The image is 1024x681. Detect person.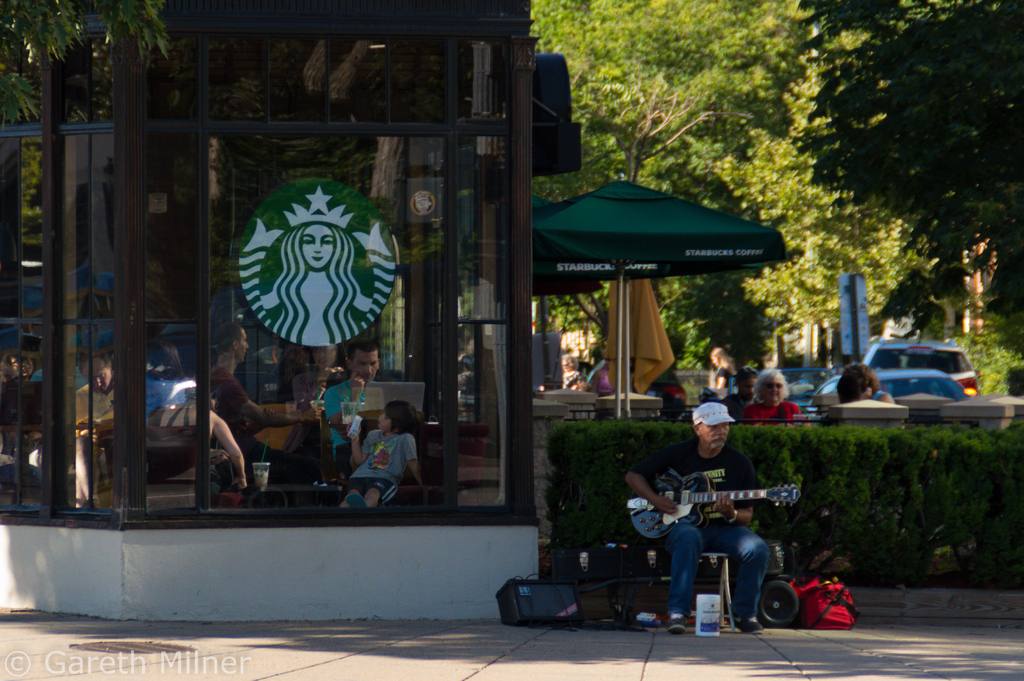
Detection: box=[323, 340, 394, 473].
